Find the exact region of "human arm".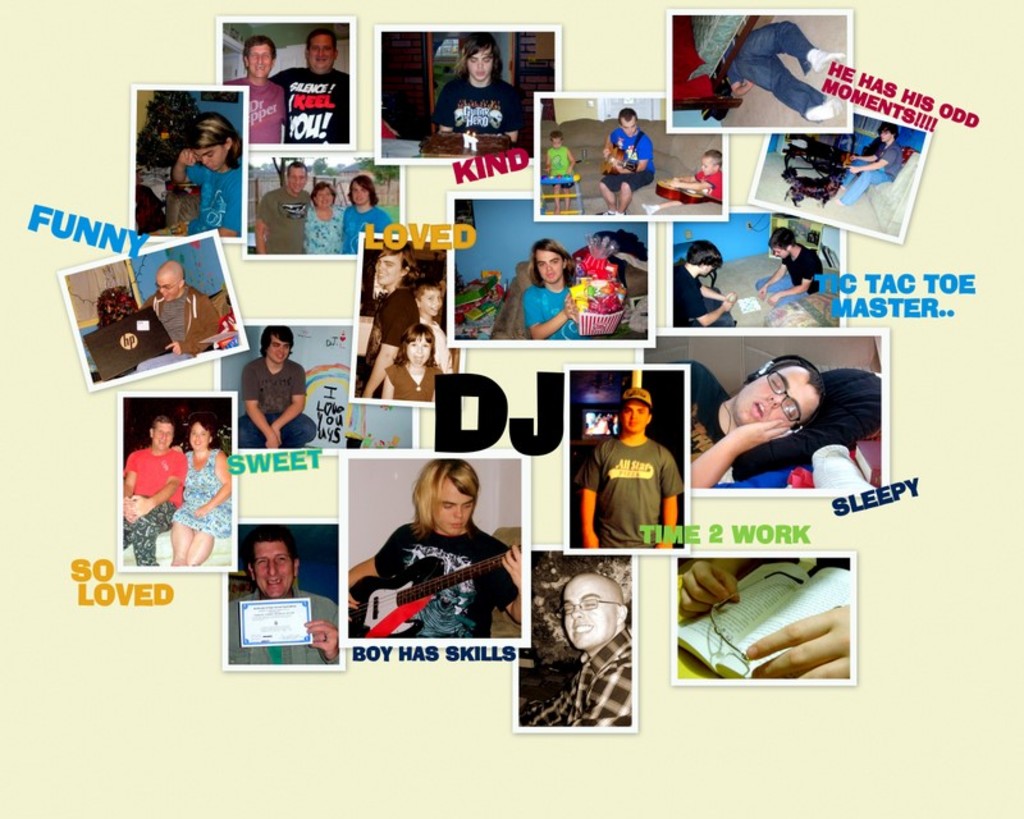
Exact region: (left=666, top=178, right=710, bottom=189).
